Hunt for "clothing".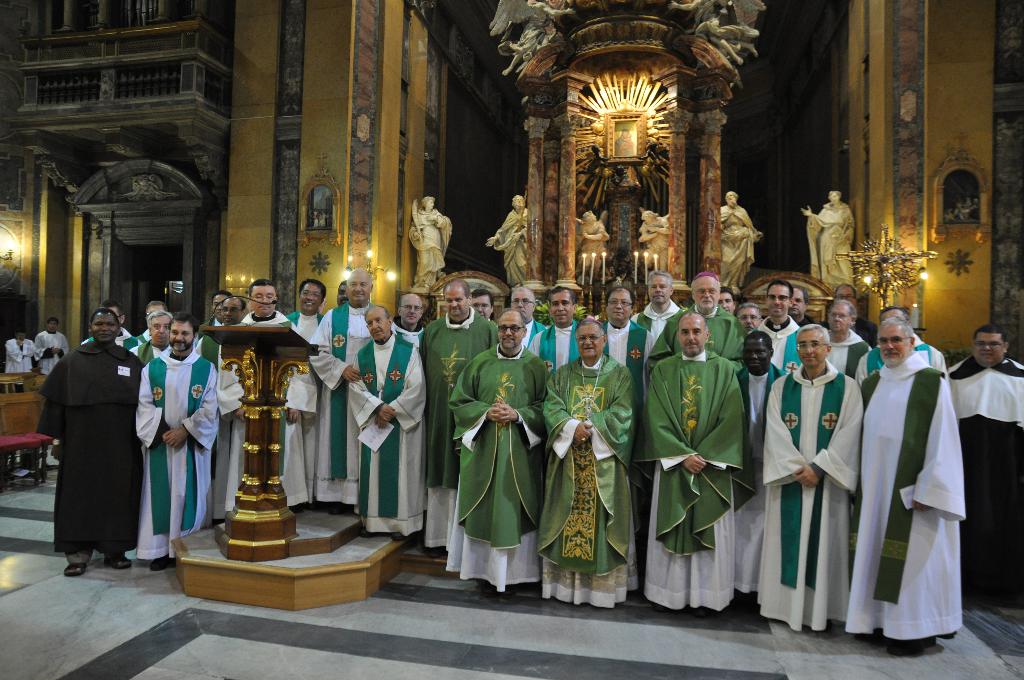
Hunted down at x1=949 y1=349 x2=1023 y2=603.
